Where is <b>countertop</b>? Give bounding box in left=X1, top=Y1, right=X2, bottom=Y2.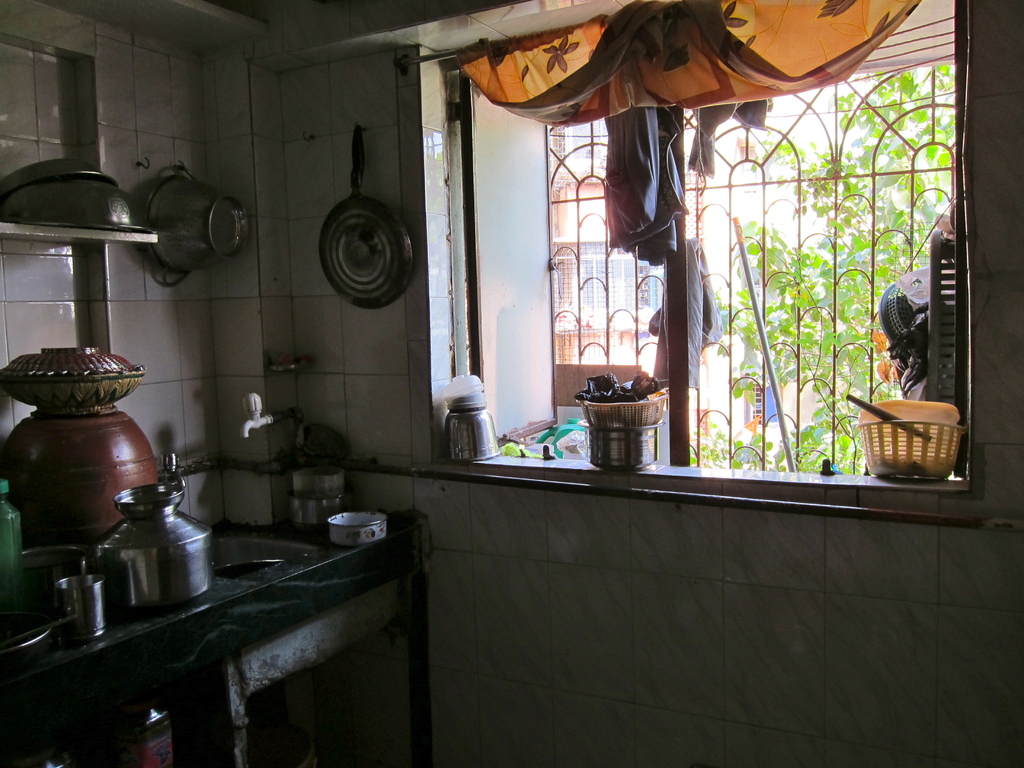
left=0, top=519, right=425, bottom=757.
